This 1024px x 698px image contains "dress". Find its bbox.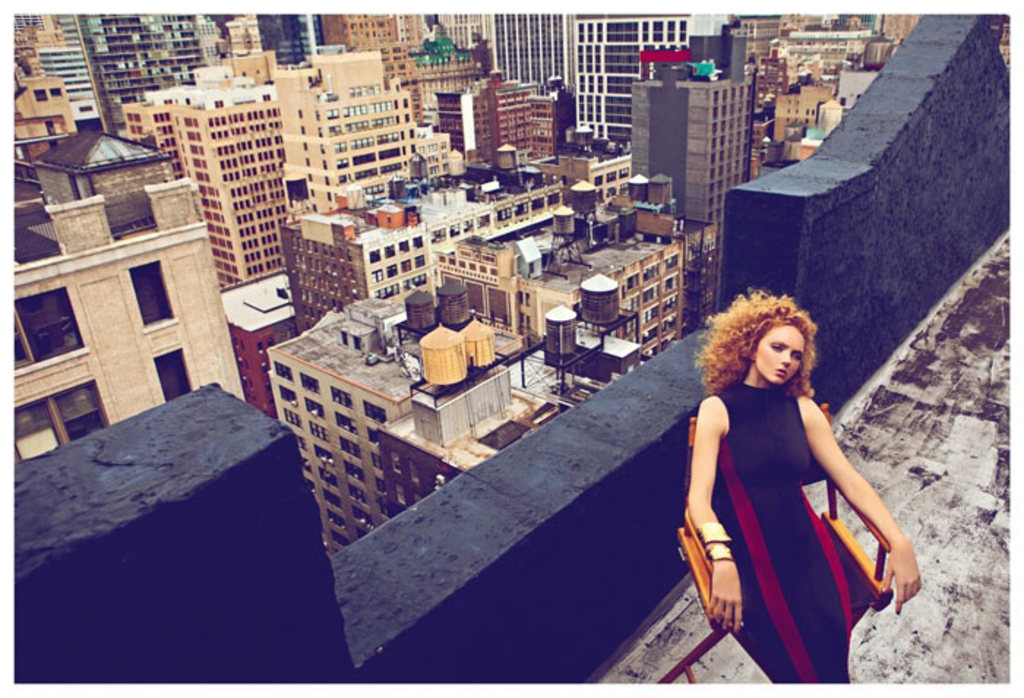
rect(695, 359, 878, 657).
